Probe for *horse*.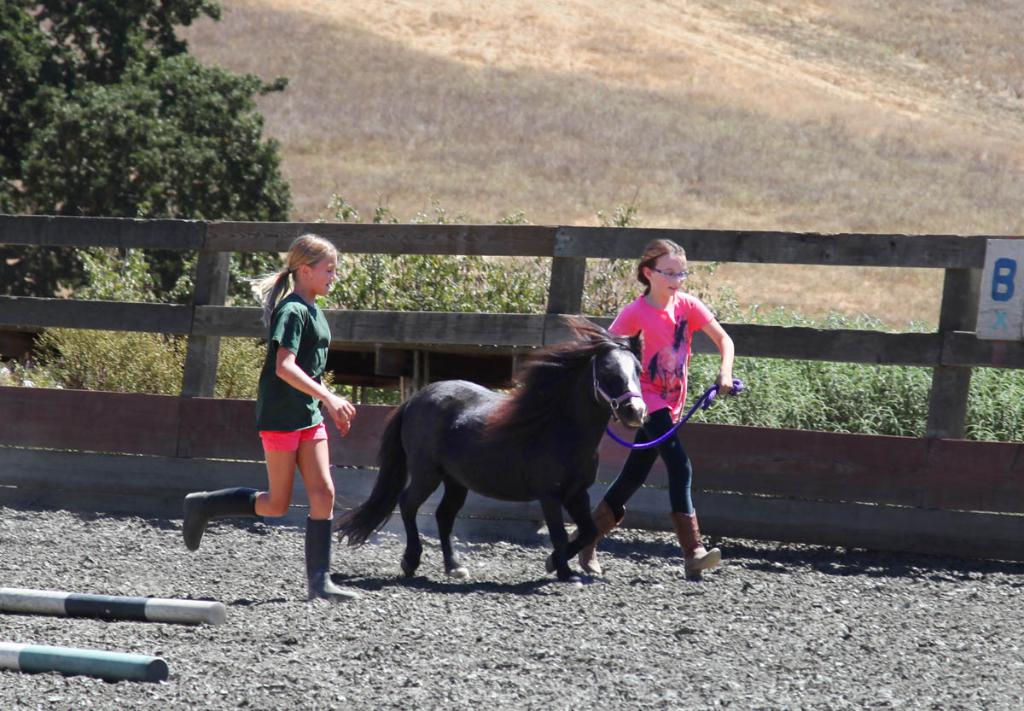
Probe result: [x1=330, y1=313, x2=651, y2=581].
